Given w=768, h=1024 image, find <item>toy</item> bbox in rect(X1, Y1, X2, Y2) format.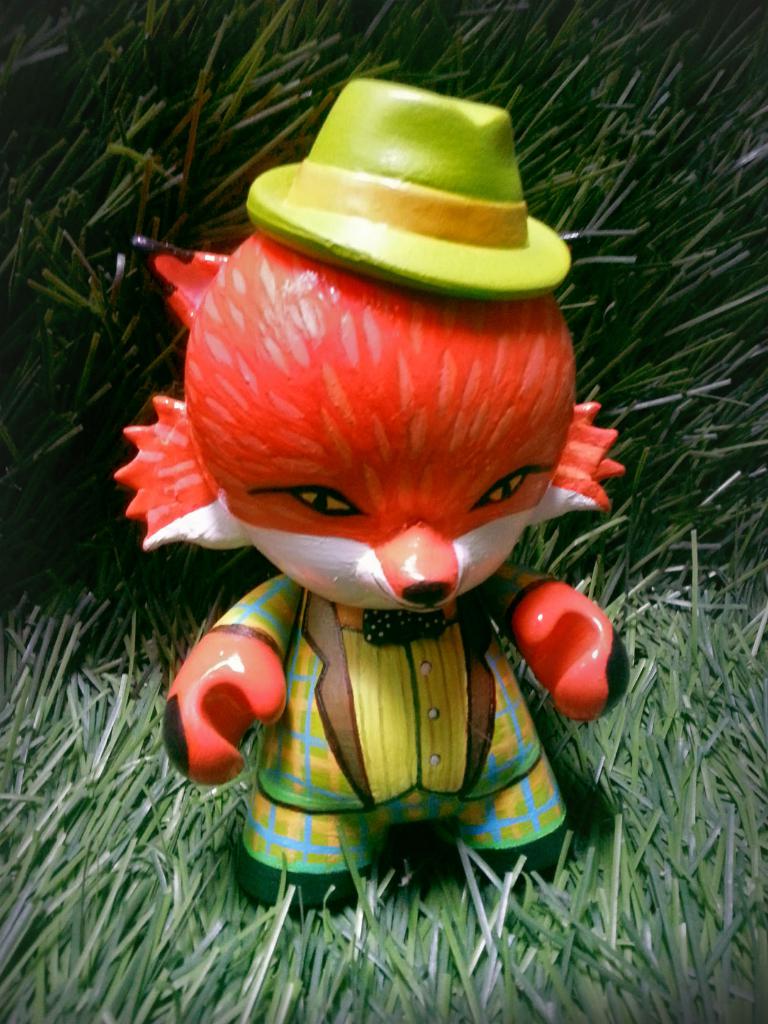
rect(120, 70, 618, 1015).
